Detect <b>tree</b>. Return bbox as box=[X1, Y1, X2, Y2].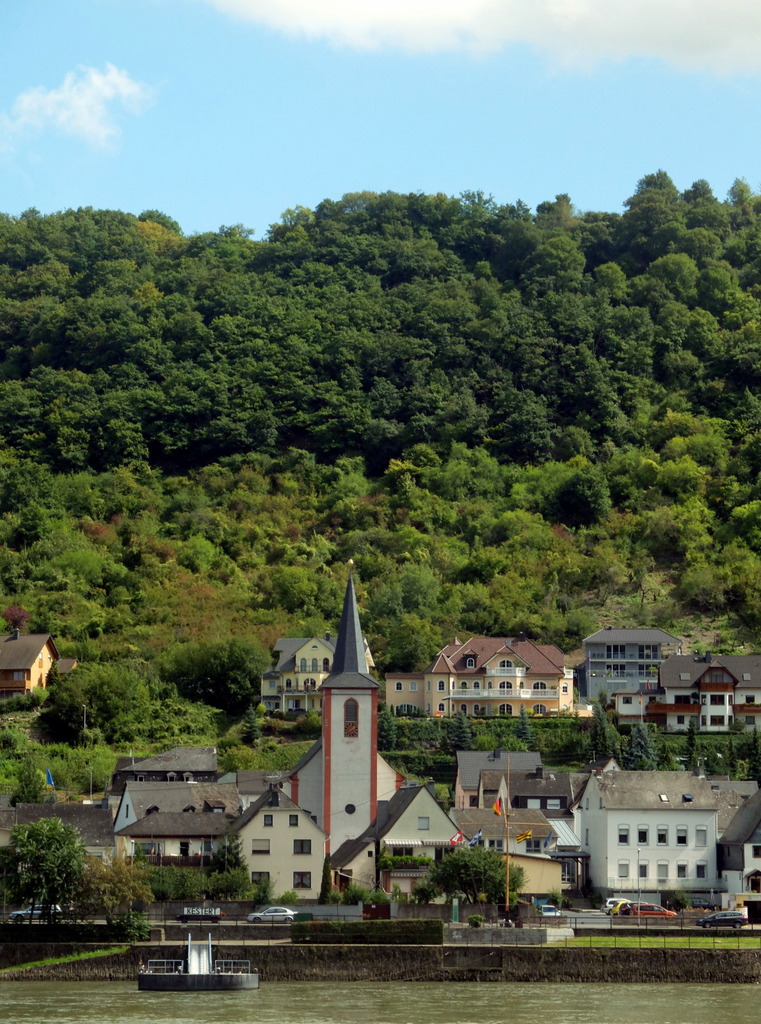
box=[538, 269, 589, 344].
